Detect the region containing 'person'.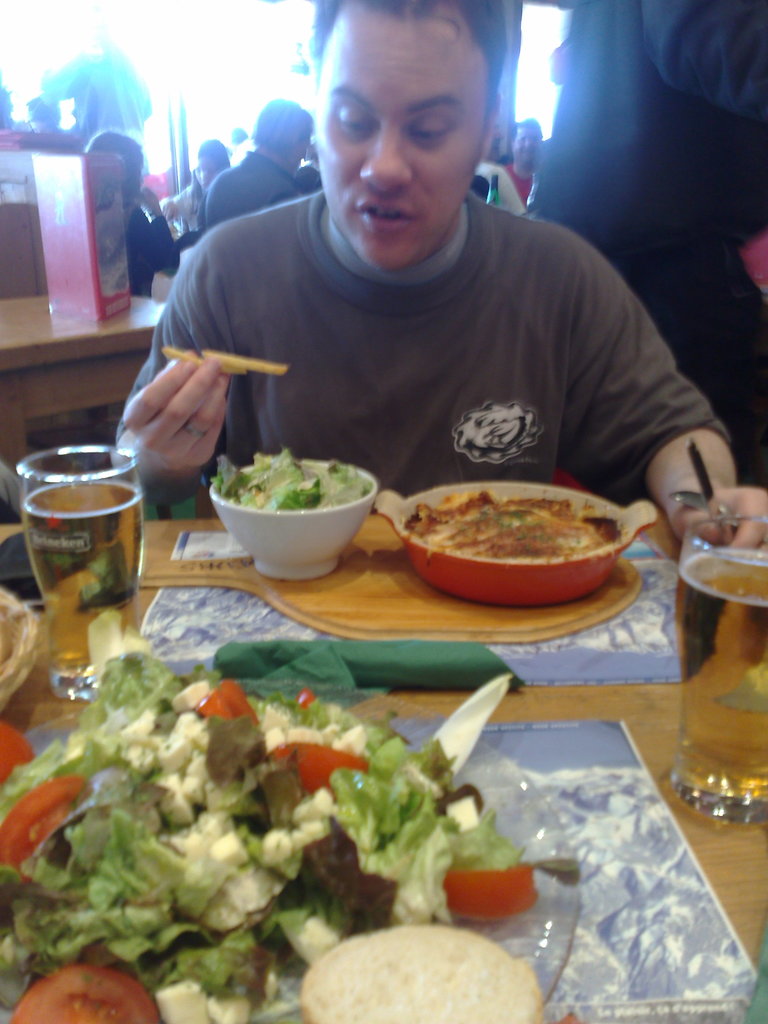
left=77, top=129, right=180, bottom=297.
